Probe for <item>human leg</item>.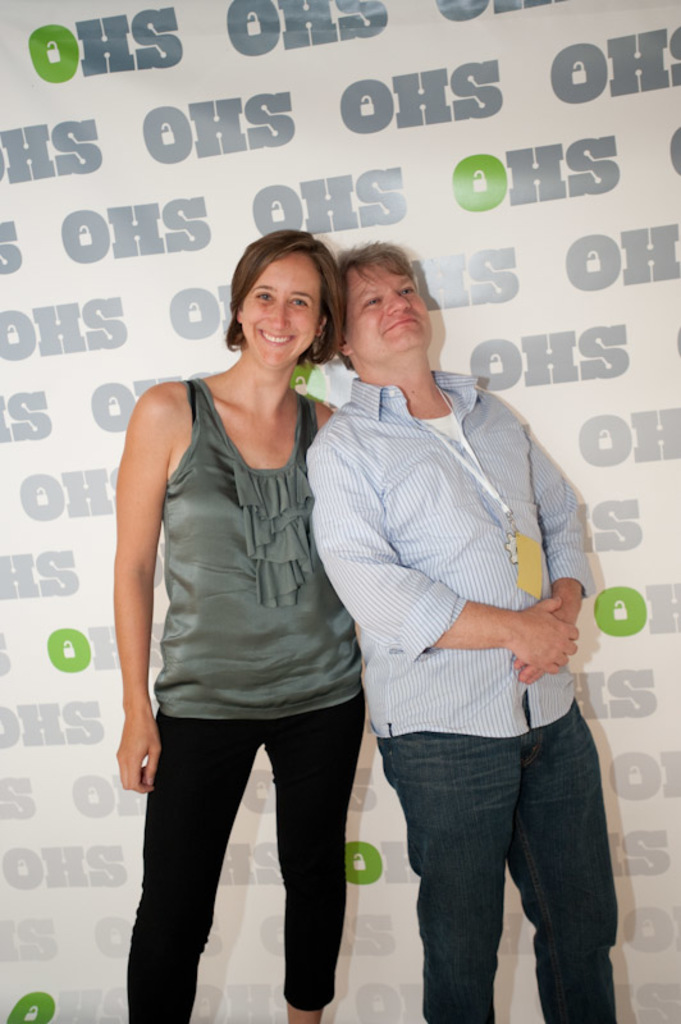
Probe result: (262, 630, 370, 1023).
